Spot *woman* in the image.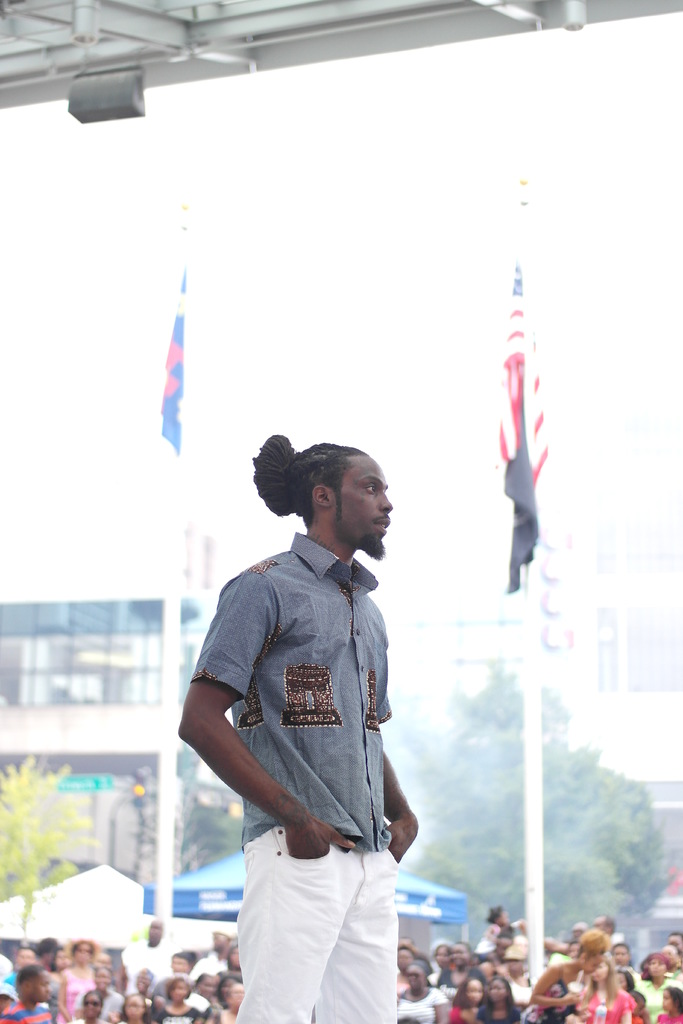
*woman* found at crop(479, 978, 520, 1023).
